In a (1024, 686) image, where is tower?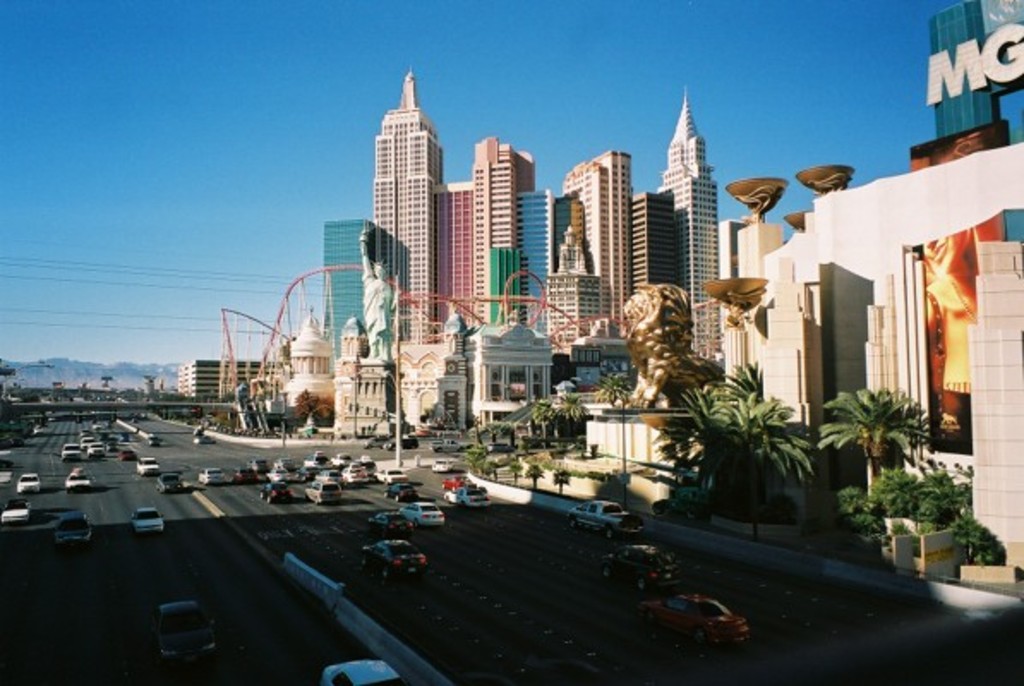
<box>398,334,470,439</box>.
